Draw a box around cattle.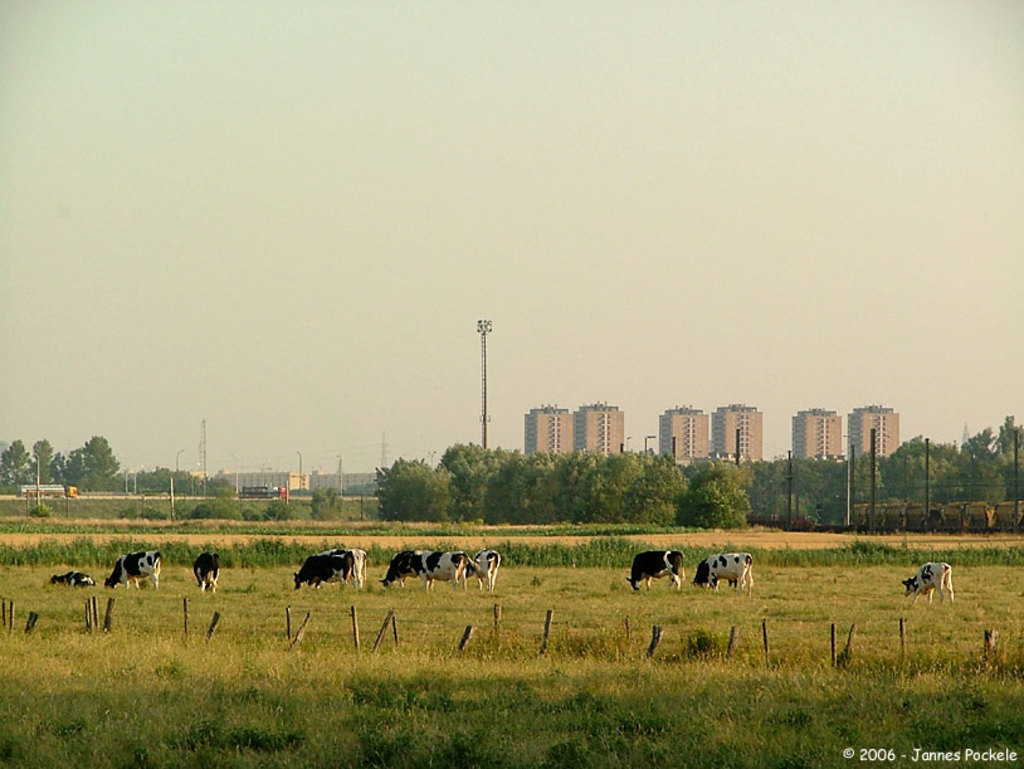
x1=314 y1=547 x2=369 y2=587.
